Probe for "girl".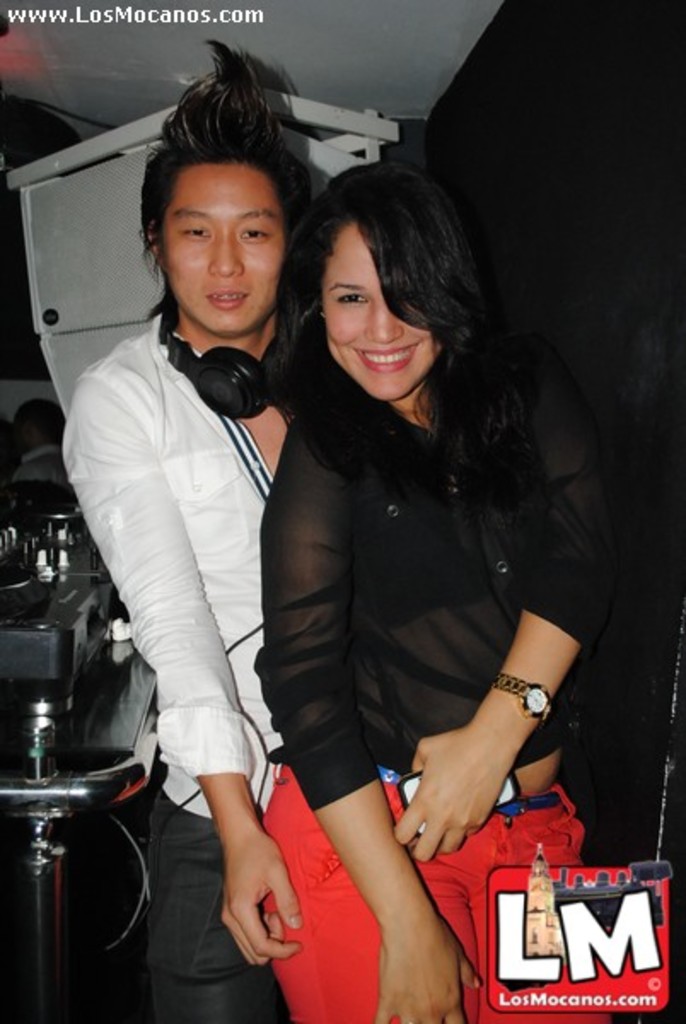
Probe result: 256 160 618 1022.
